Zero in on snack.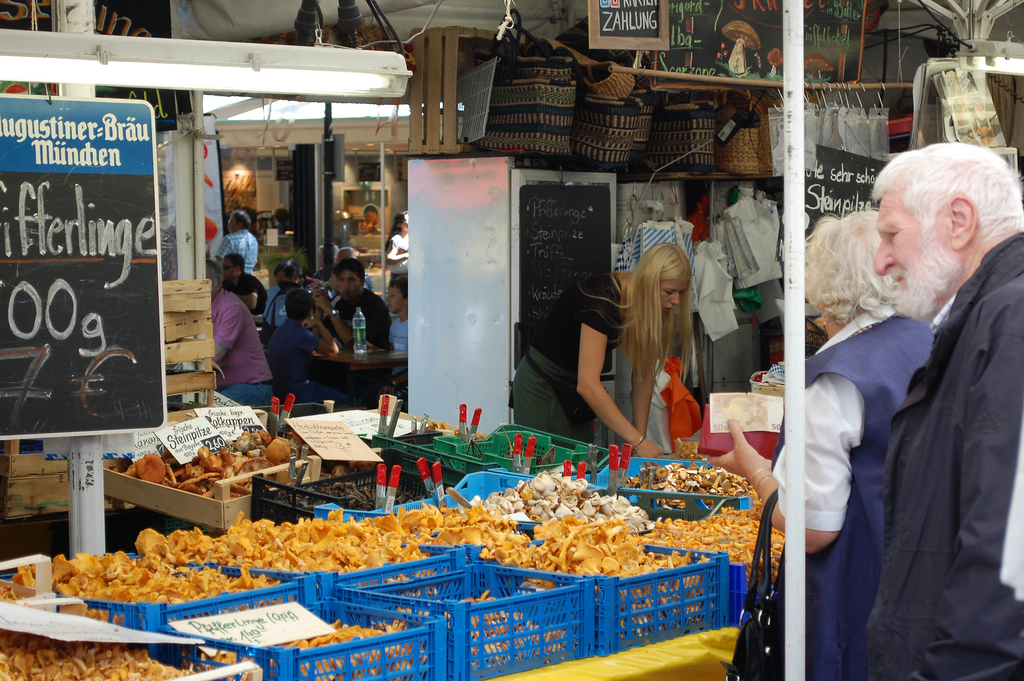
Zeroed in: left=449, top=470, right=701, bottom=599.
